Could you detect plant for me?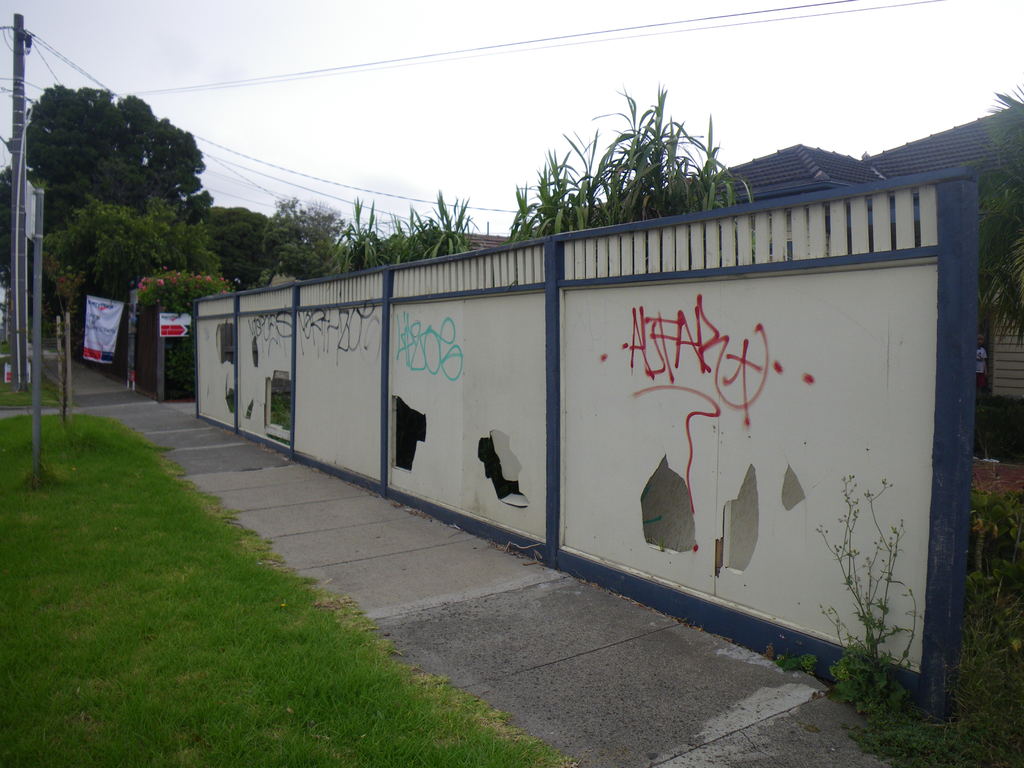
Detection result: 31:275:133:371.
